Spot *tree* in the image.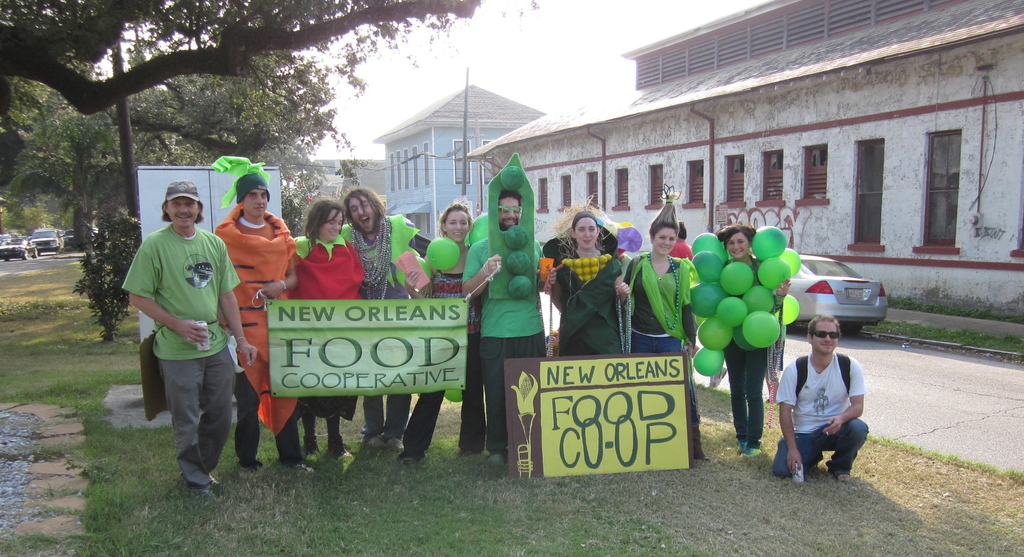
*tree* found at {"left": 73, "top": 215, "right": 147, "bottom": 346}.
